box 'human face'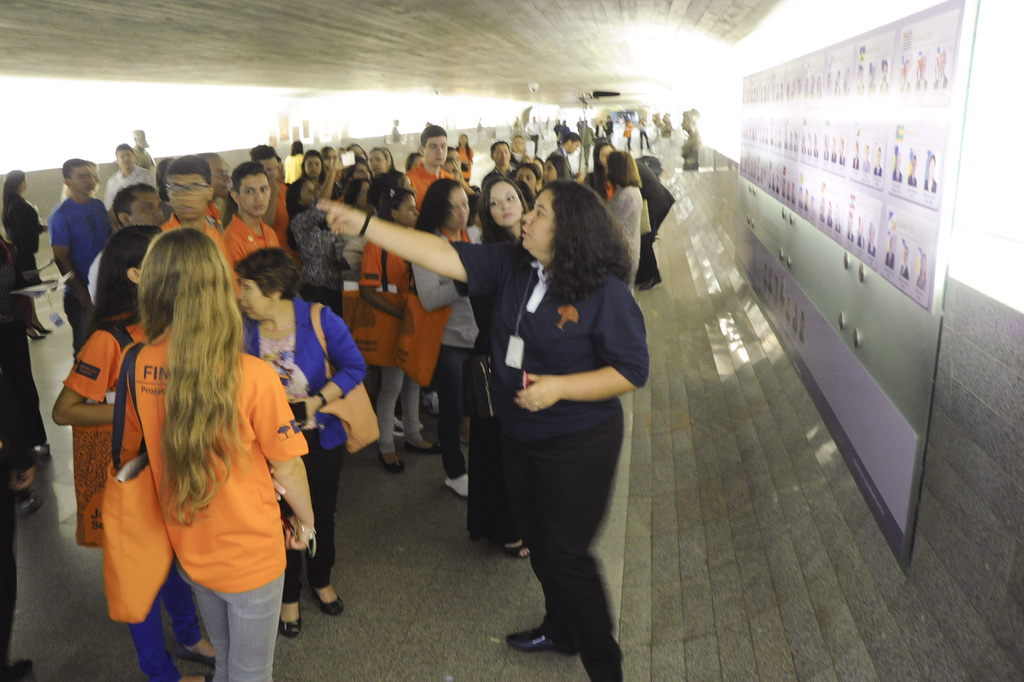
<box>356,183,371,207</box>
